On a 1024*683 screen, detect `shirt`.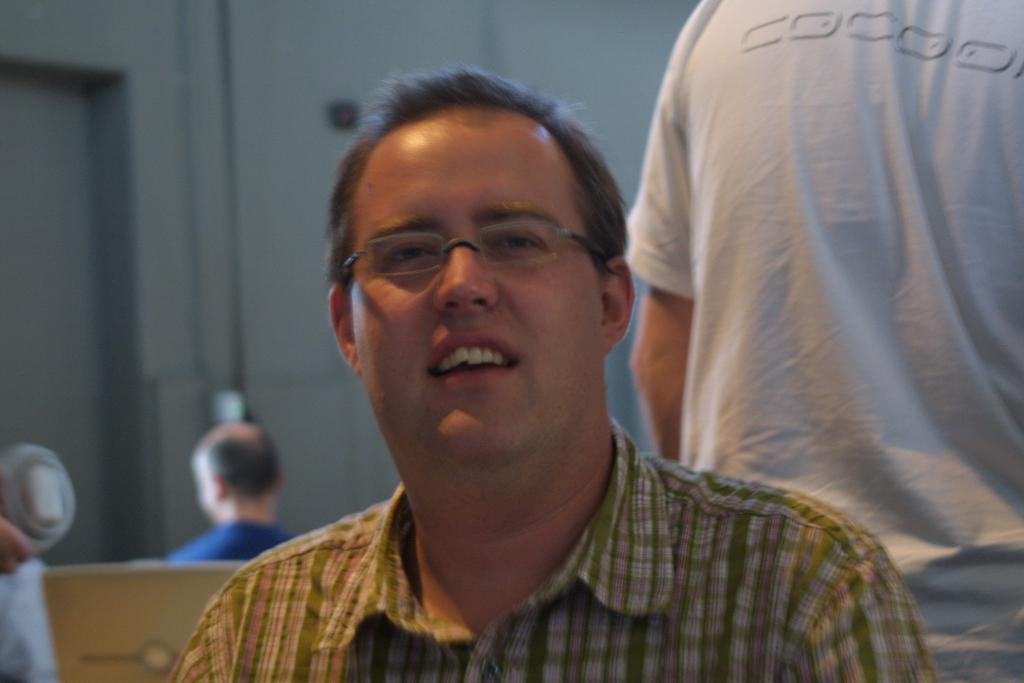
bbox(165, 416, 941, 682).
